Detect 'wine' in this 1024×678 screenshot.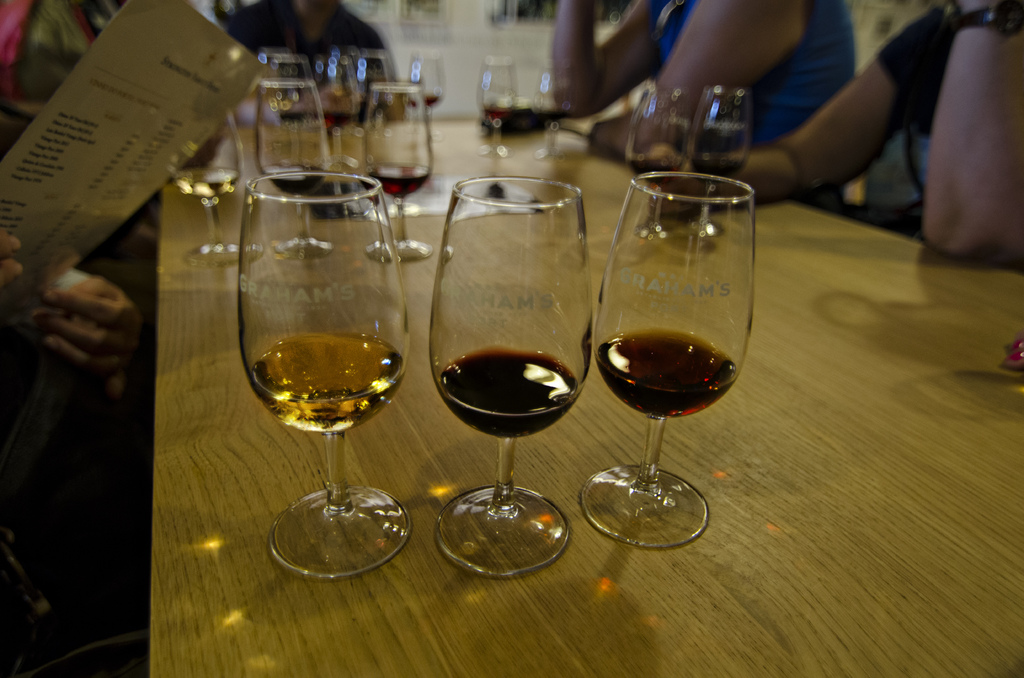
Detection: select_region(245, 328, 400, 444).
